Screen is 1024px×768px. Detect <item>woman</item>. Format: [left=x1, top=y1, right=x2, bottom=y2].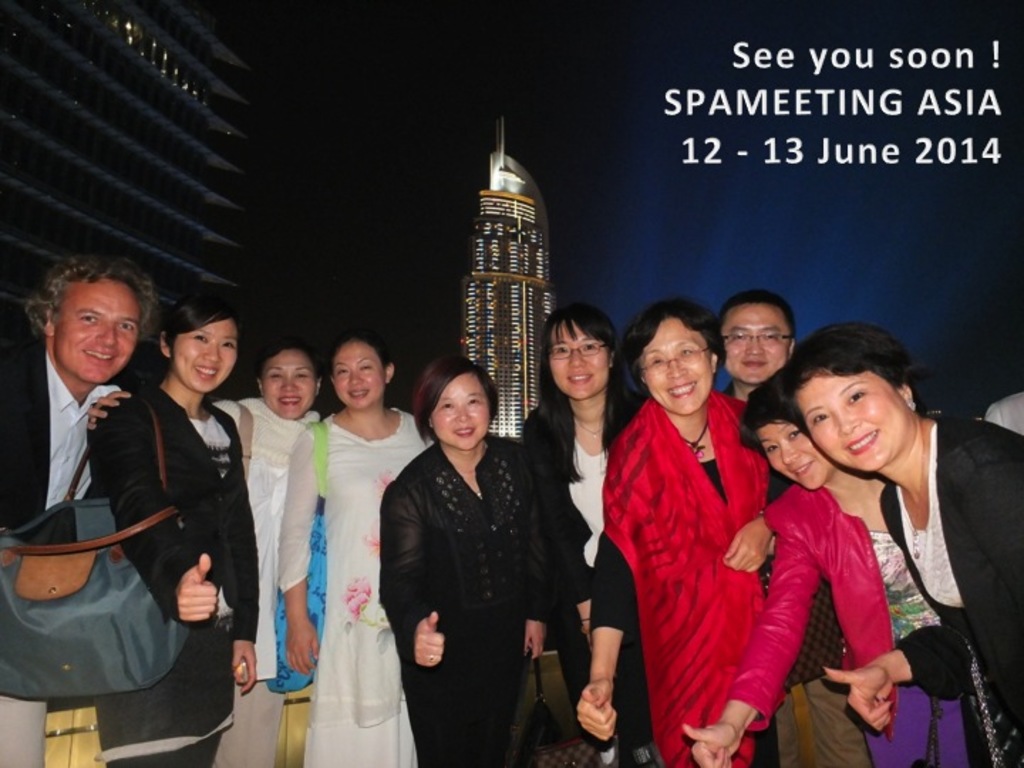
[left=383, top=346, right=552, bottom=767].
